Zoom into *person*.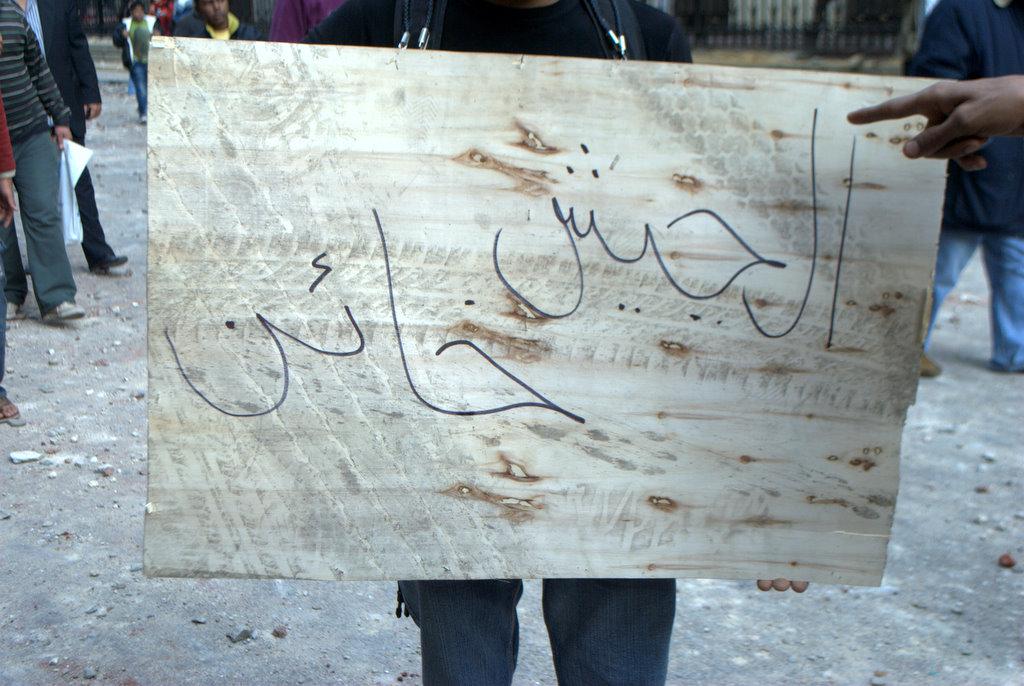
Zoom target: bbox(839, 74, 1023, 173).
